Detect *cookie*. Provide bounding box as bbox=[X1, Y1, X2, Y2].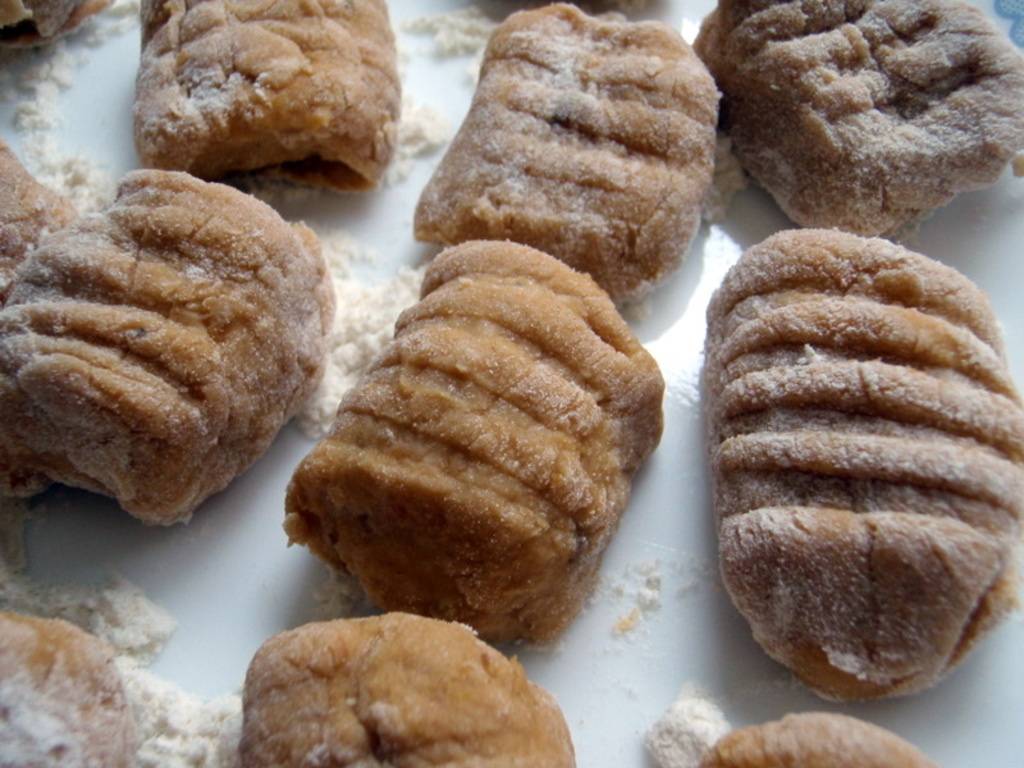
bbox=[695, 708, 927, 767].
